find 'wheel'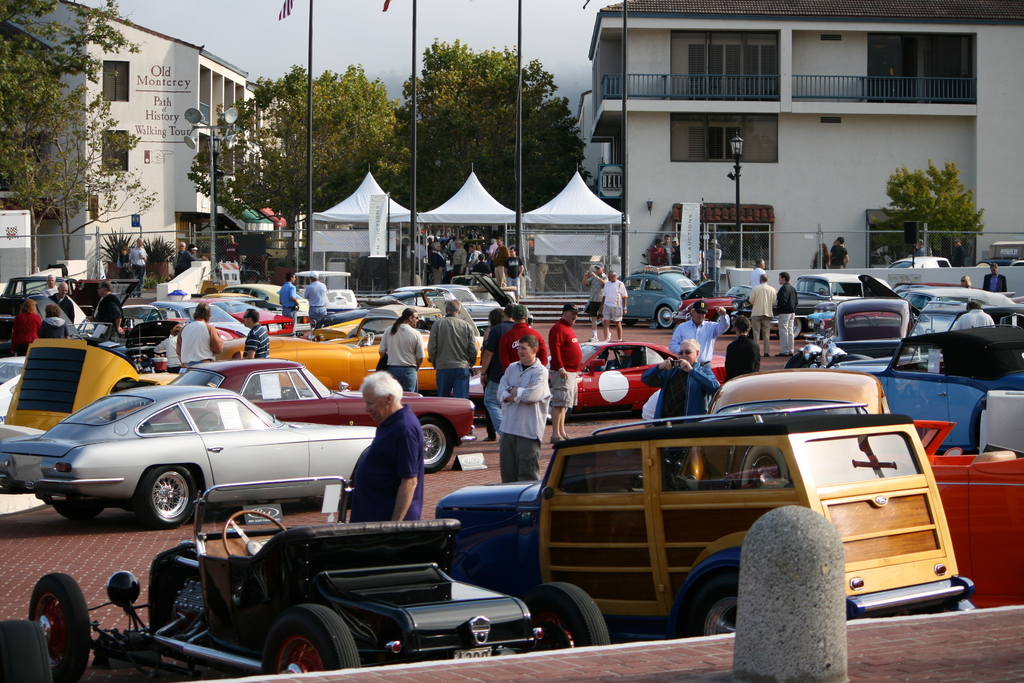
[x1=264, y1=604, x2=360, y2=677]
